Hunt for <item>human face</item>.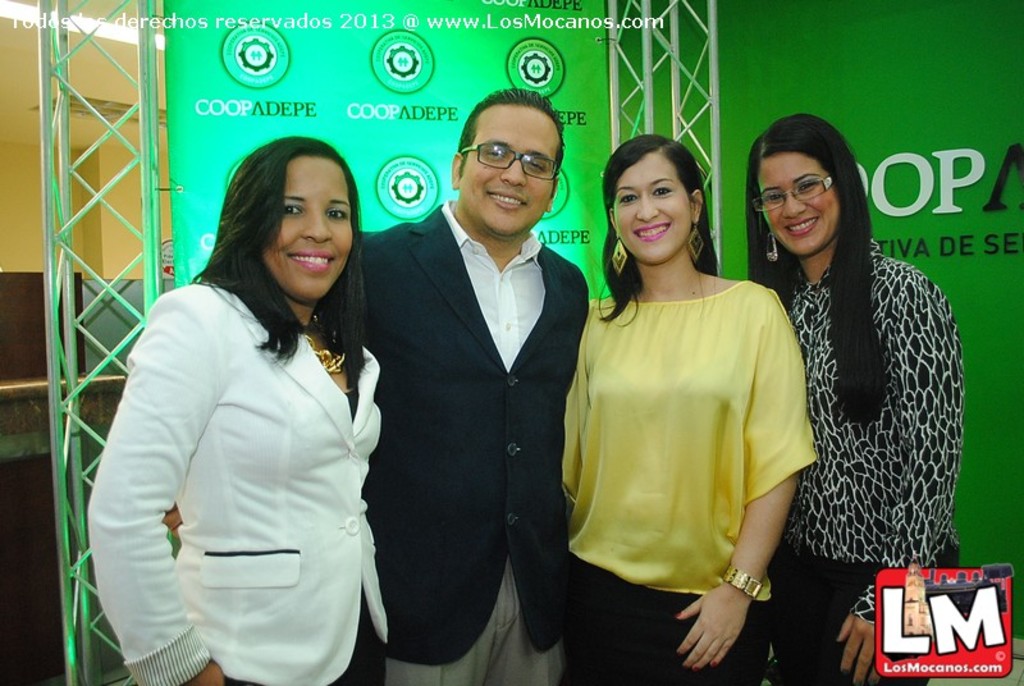
Hunted down at box(756, 148, 844, 256).
